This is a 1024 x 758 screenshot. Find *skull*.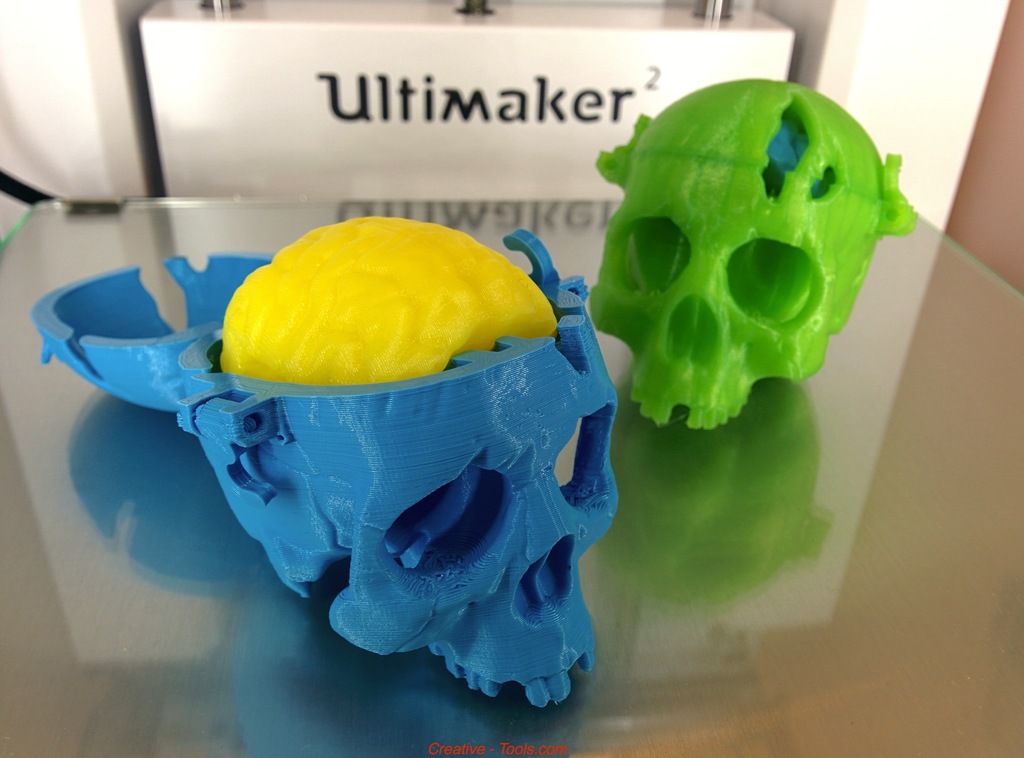
Bounding box: 23:218:621:707.
